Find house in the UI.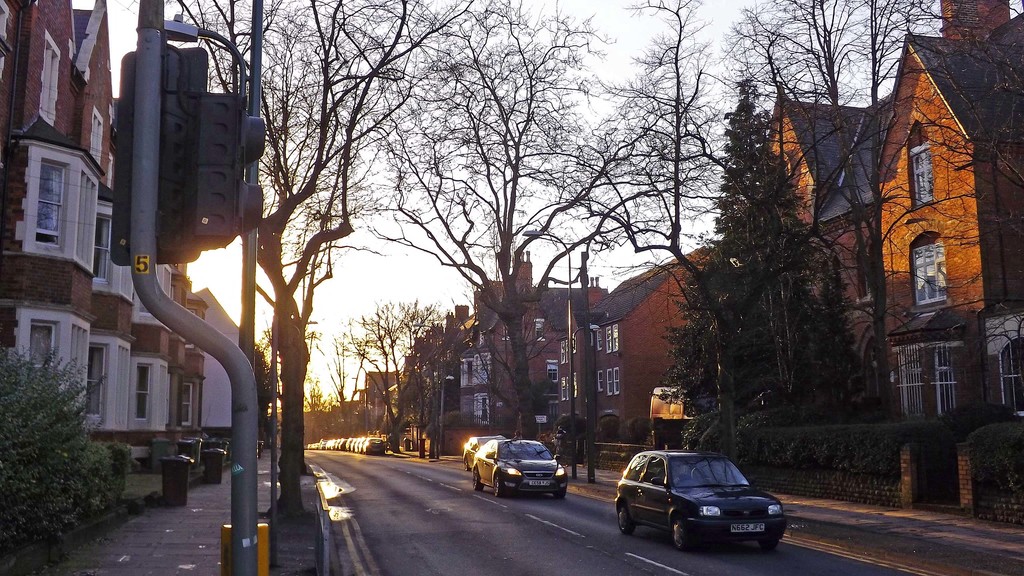
UI element at {"left": 838, "top": 4, "right": 996, "bottom": 439}.
